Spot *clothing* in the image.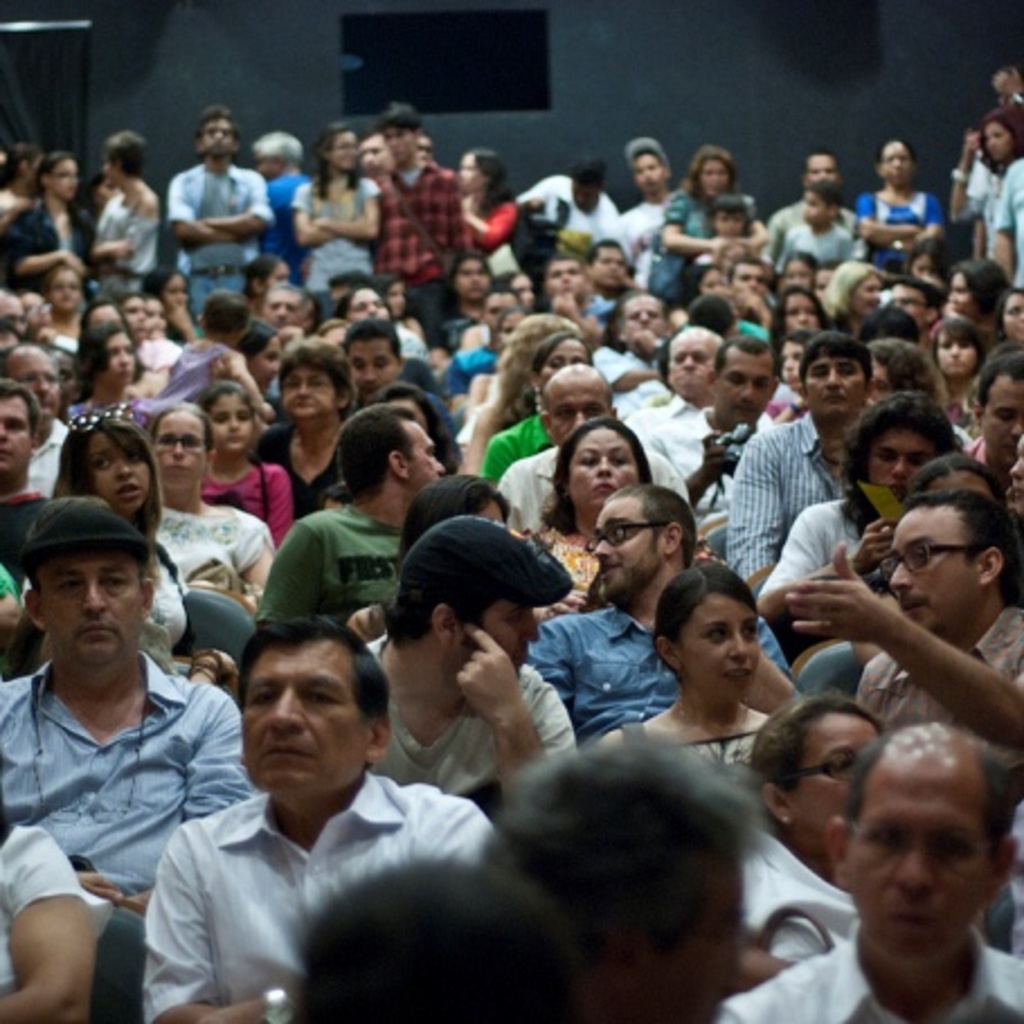
*clothing* found at region(855, 182, 936, 266).
